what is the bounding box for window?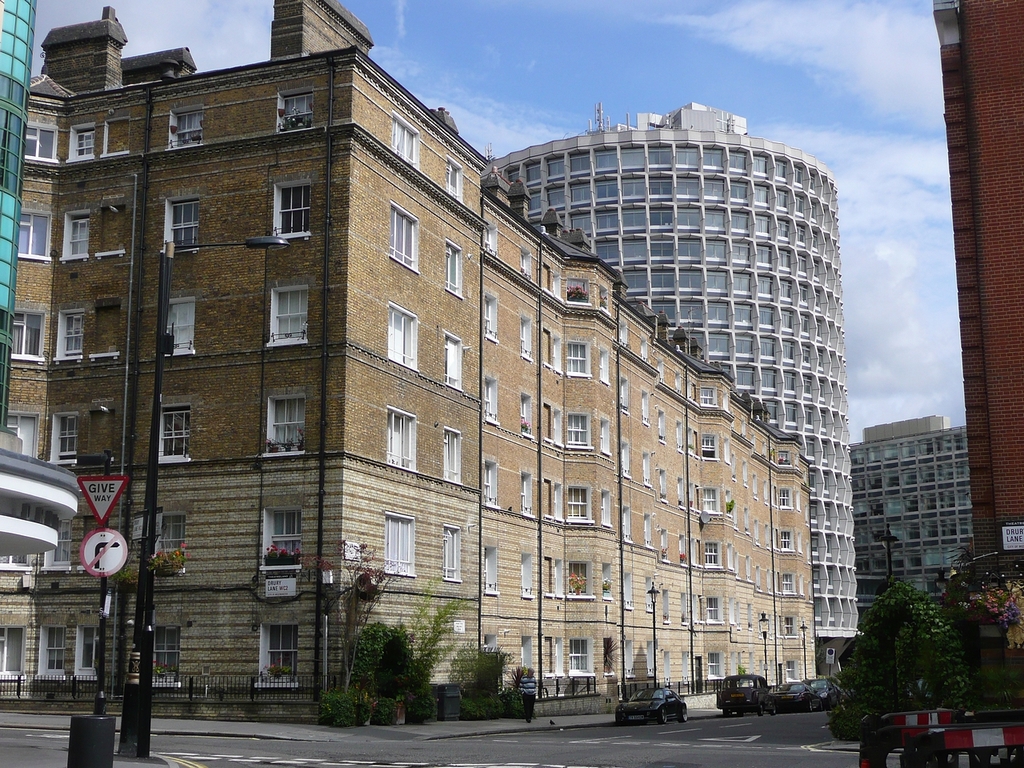
pyautogui.locateOnScreen(238, 393, 313, 466).
